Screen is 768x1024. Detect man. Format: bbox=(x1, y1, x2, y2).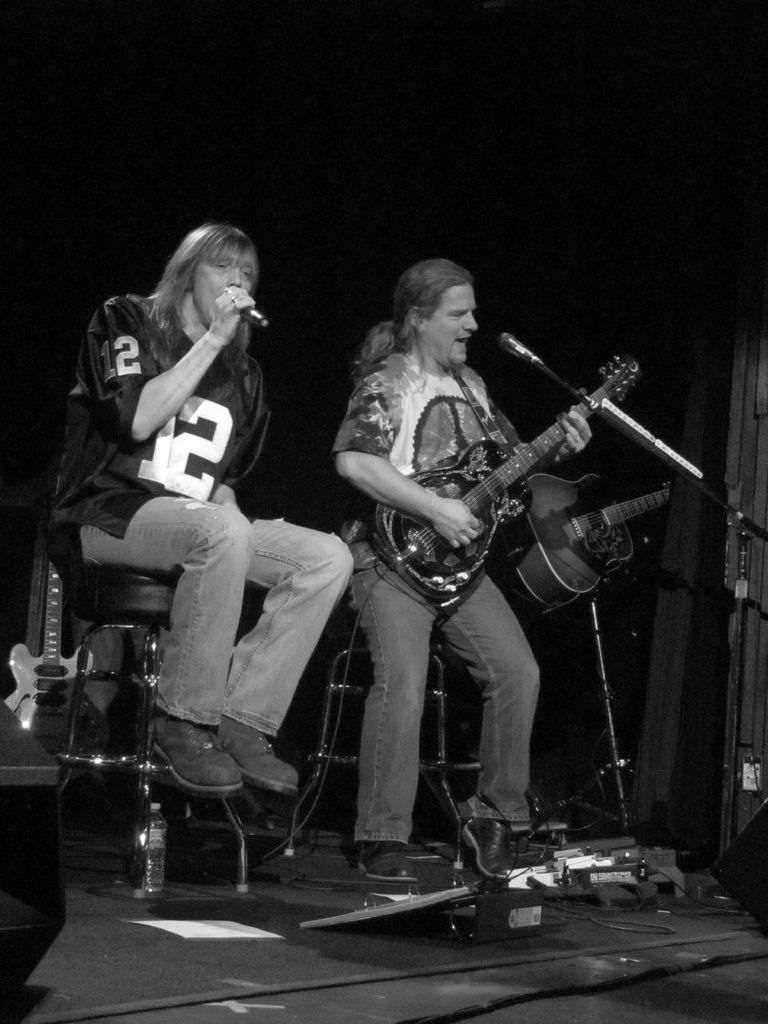
bbox=(78, 222, 358, 792).
